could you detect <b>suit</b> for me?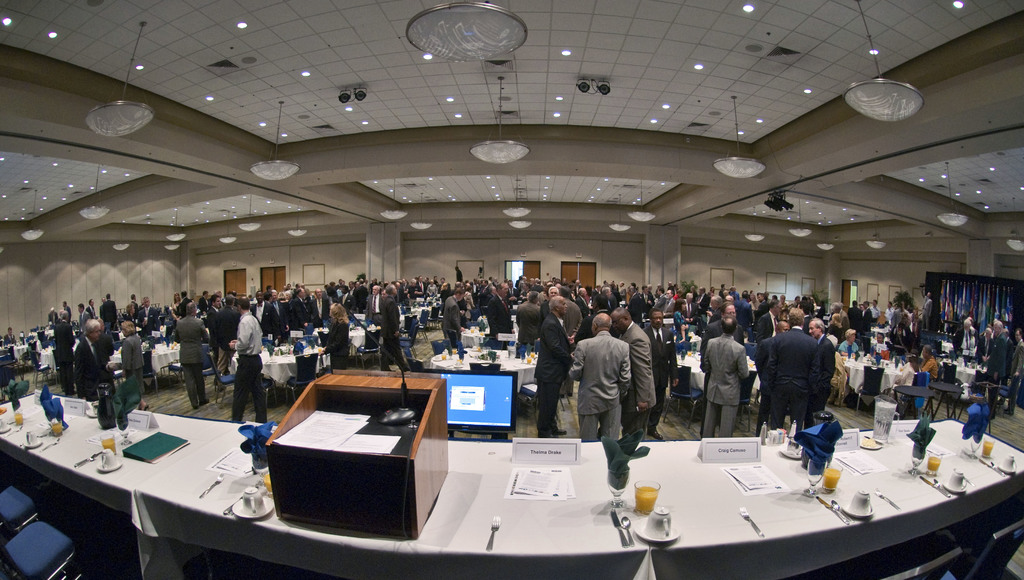
Detection result: (x1=251, y1=299, x2=276, y2=337).
